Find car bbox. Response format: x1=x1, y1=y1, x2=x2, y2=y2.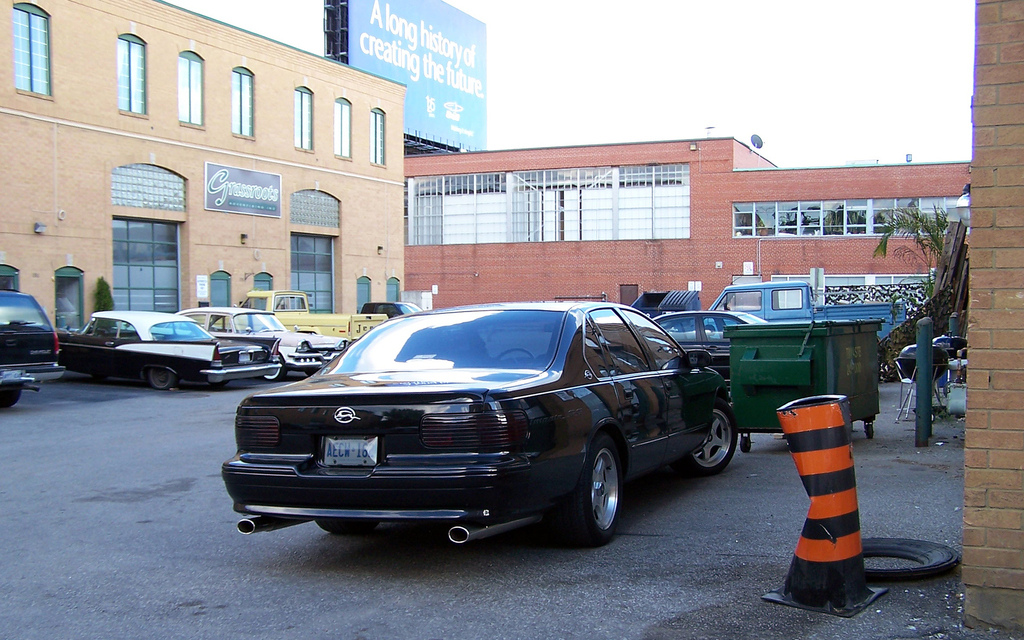
x1=883, y1=324, x2=972, y2=392.
